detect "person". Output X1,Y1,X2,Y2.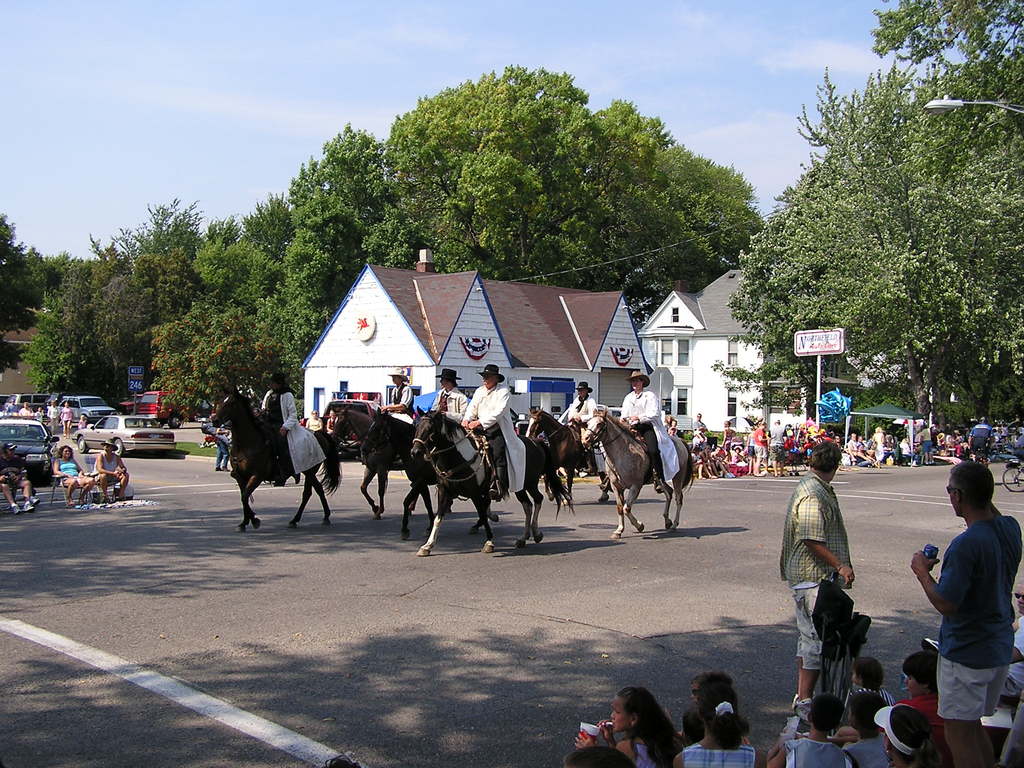
61,402,74,440.
